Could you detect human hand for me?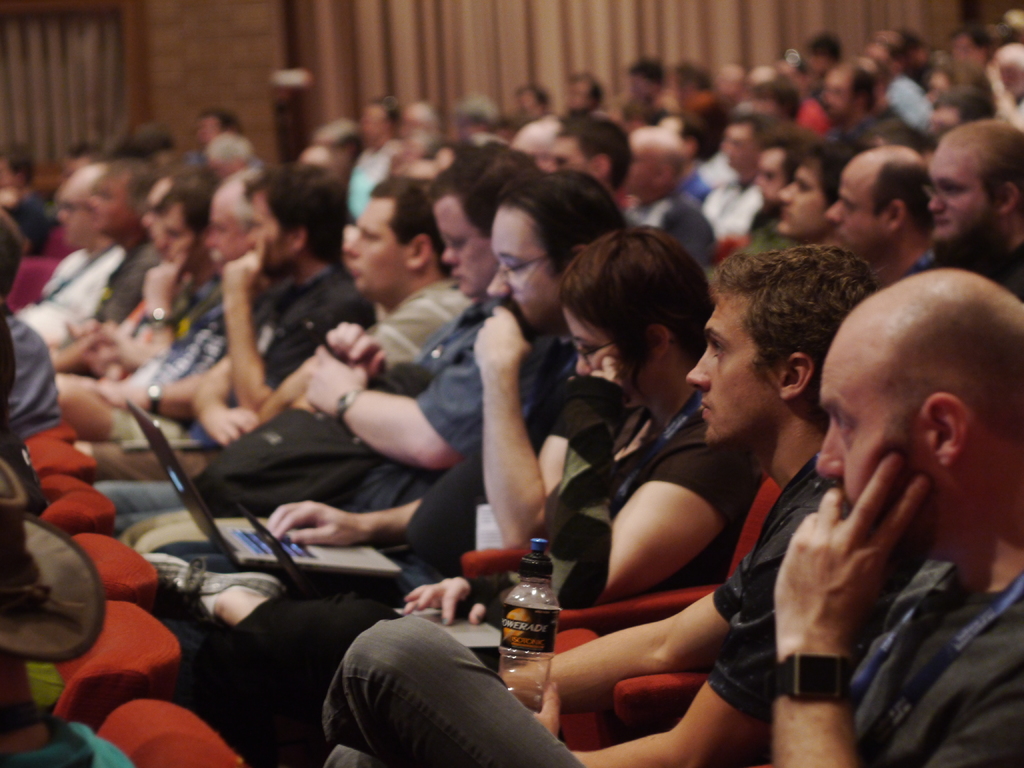
Detection result: (564,353,628,442).
